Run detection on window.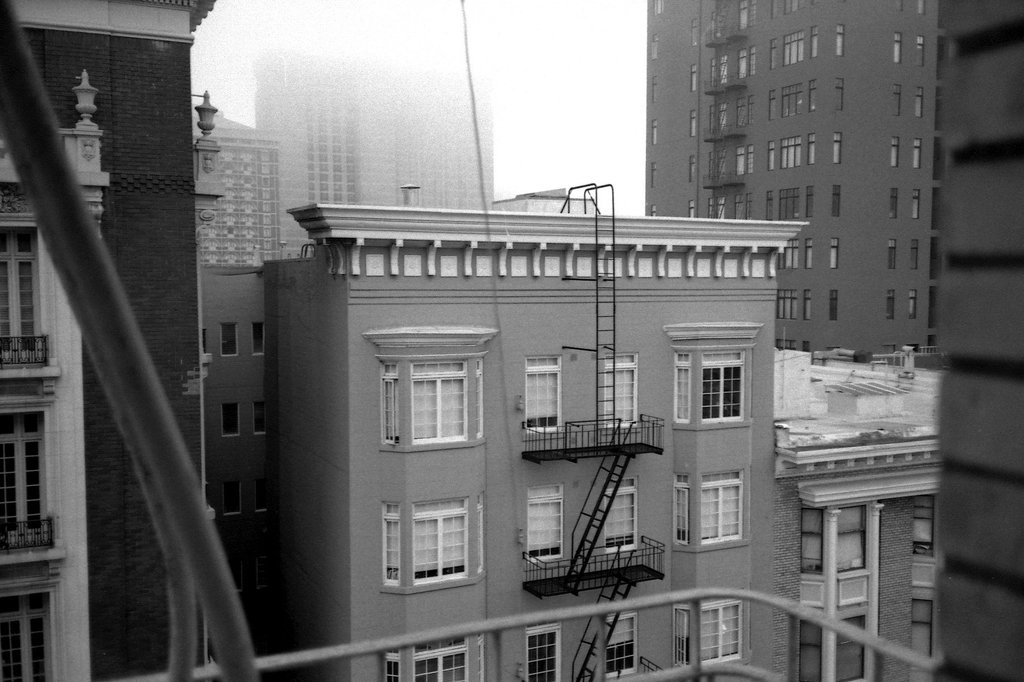
Result: [739,0,748,33].
